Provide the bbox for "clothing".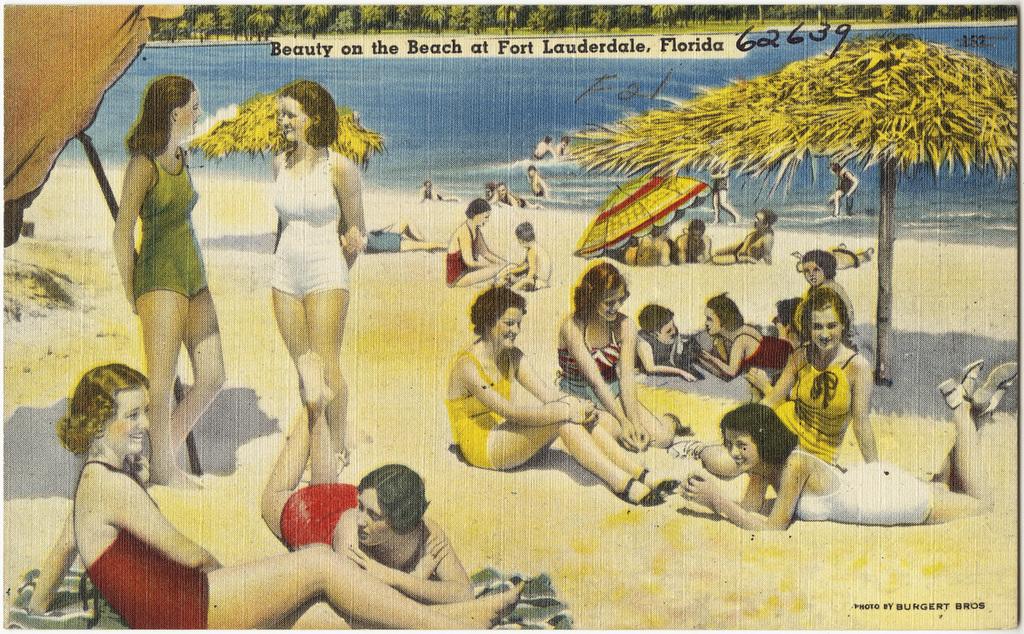
<bbox>714, 169, 726, 190</bbox>.
